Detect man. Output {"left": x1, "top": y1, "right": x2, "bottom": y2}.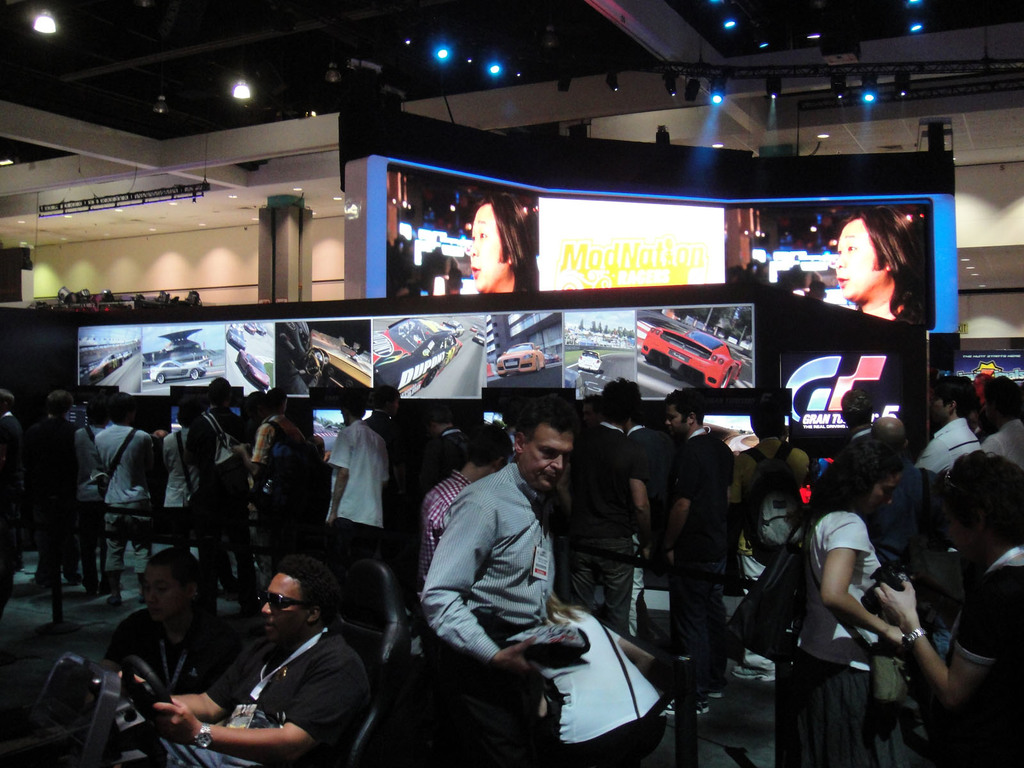
{"left": 570, "top": 379, "right": 653, "bottom": 638}.
